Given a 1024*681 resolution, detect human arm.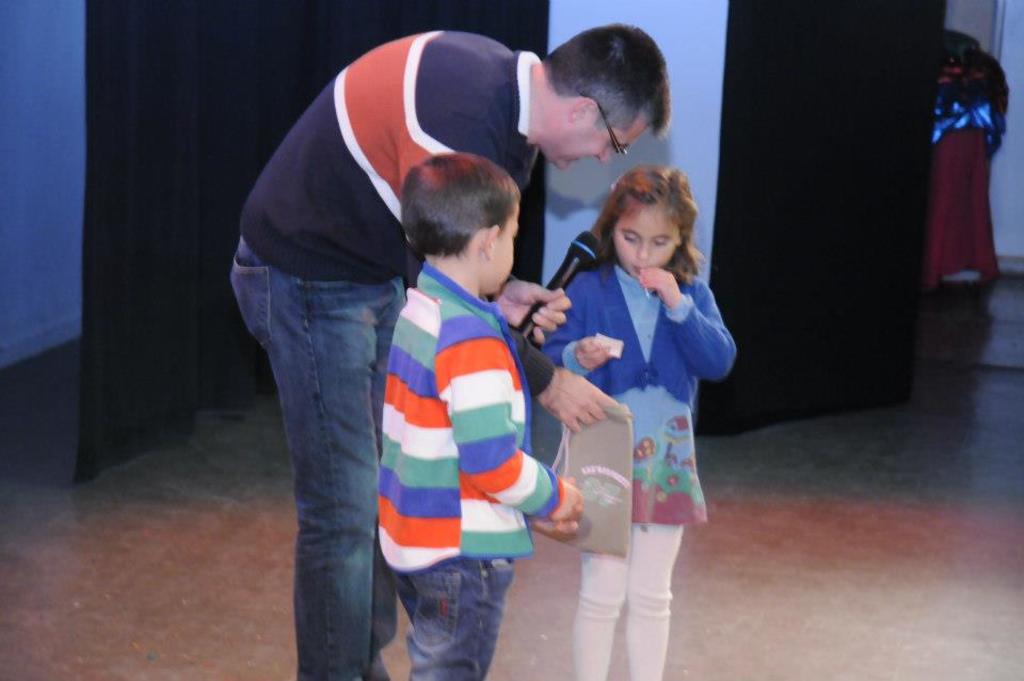
[460, 332, 590, 517].
